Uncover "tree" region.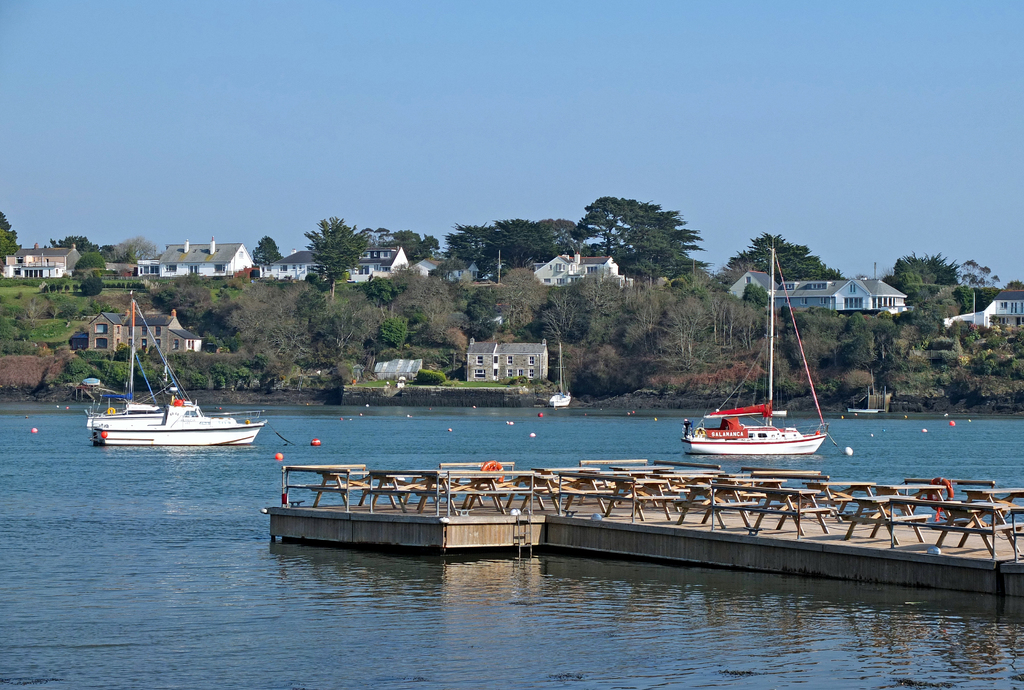
Uncovered: left=838, top=309, right=899, bottom=360.
